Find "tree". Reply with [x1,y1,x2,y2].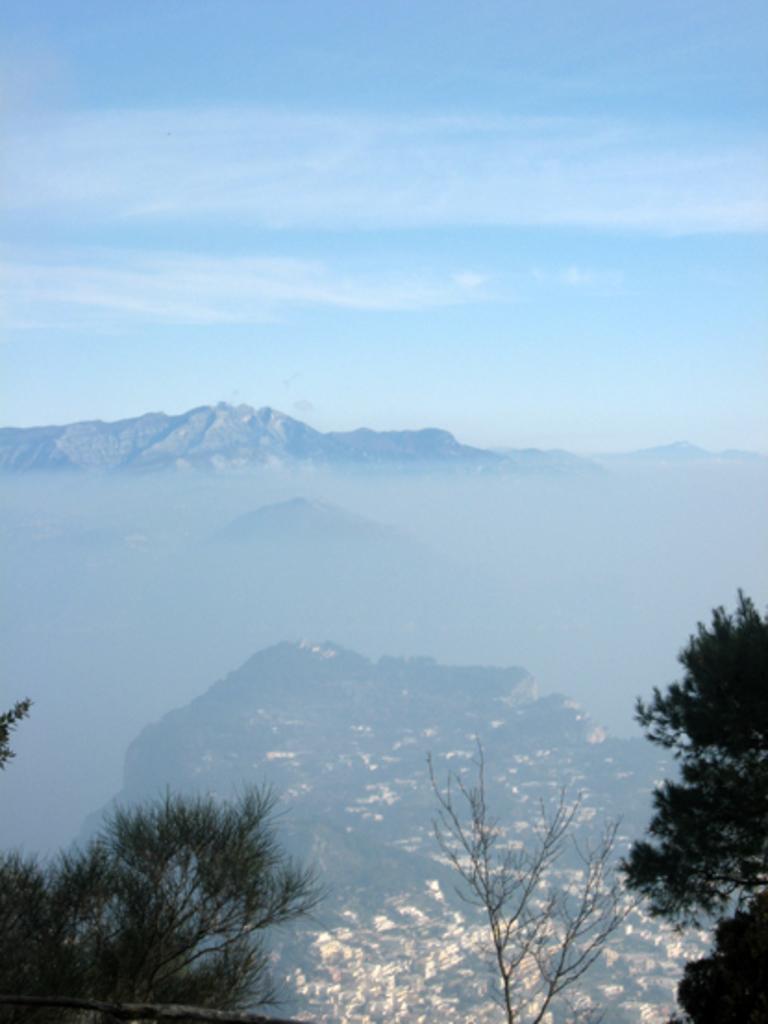
[626,574,766,1022].
